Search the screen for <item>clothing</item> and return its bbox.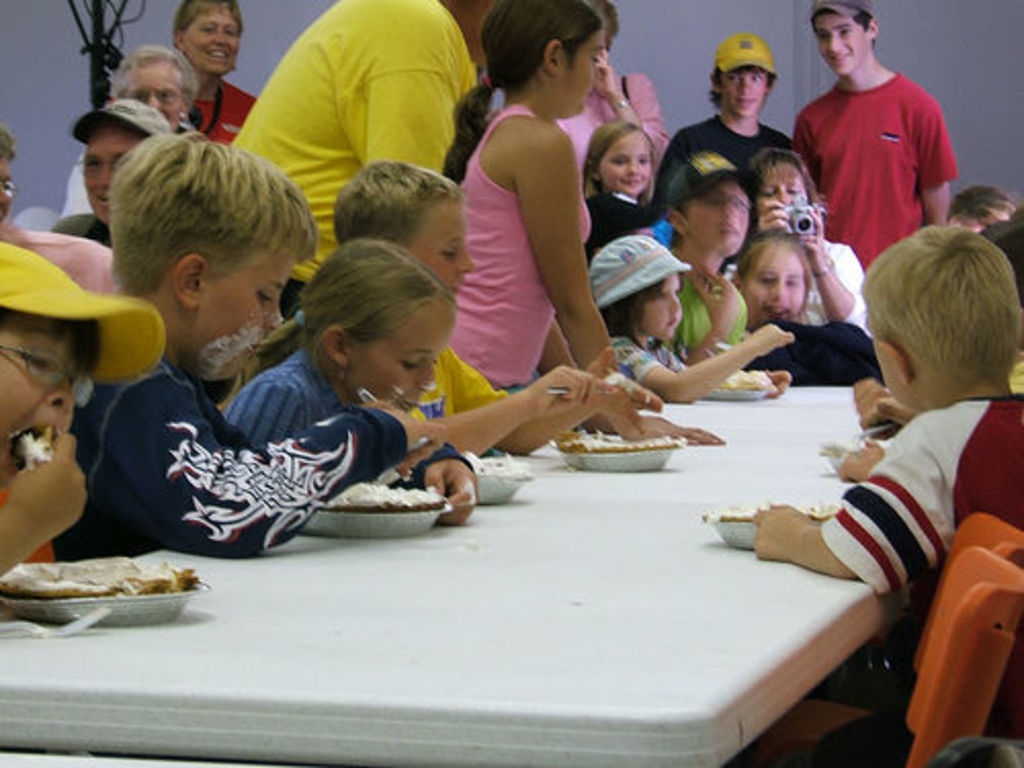
Found: crop(184, 82, 252, 135).
